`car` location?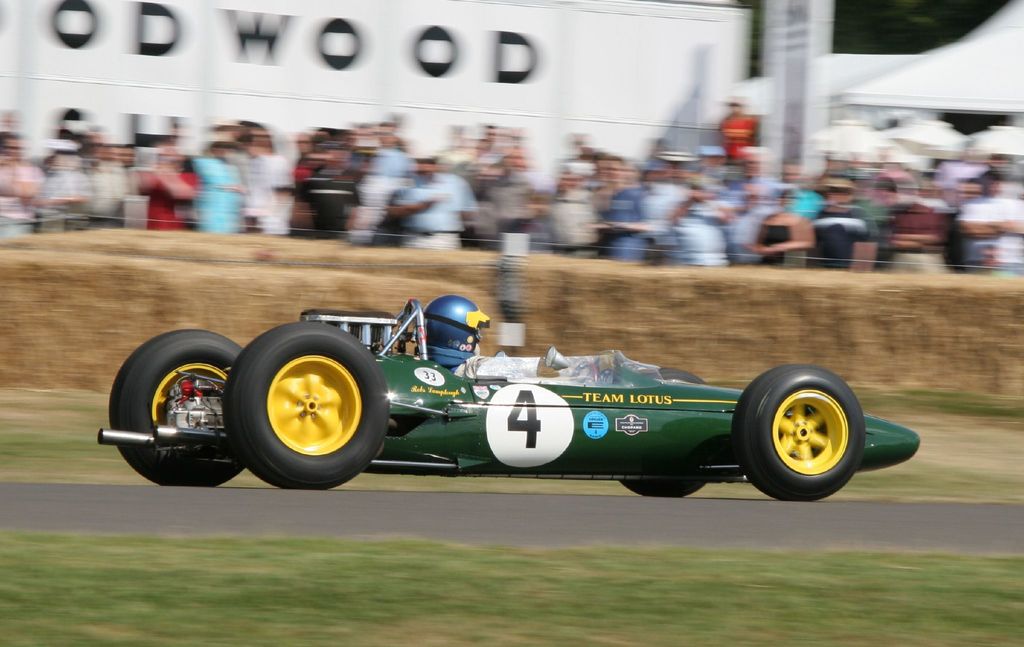
(94,295,918,503)
